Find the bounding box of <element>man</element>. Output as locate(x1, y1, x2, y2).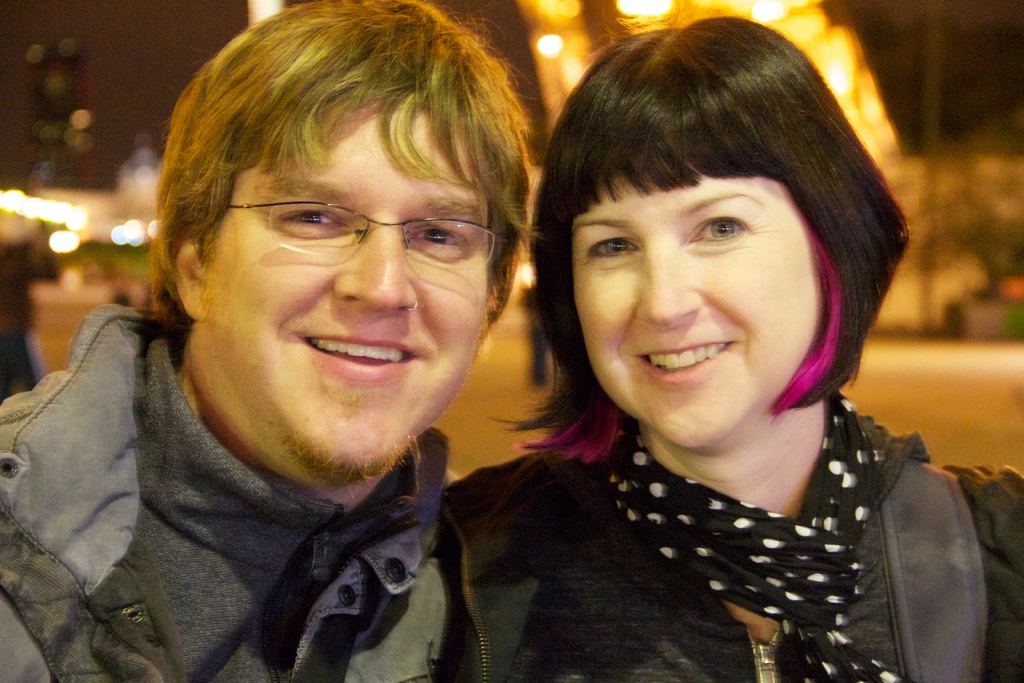
locate(0, 15, 627, 673).
